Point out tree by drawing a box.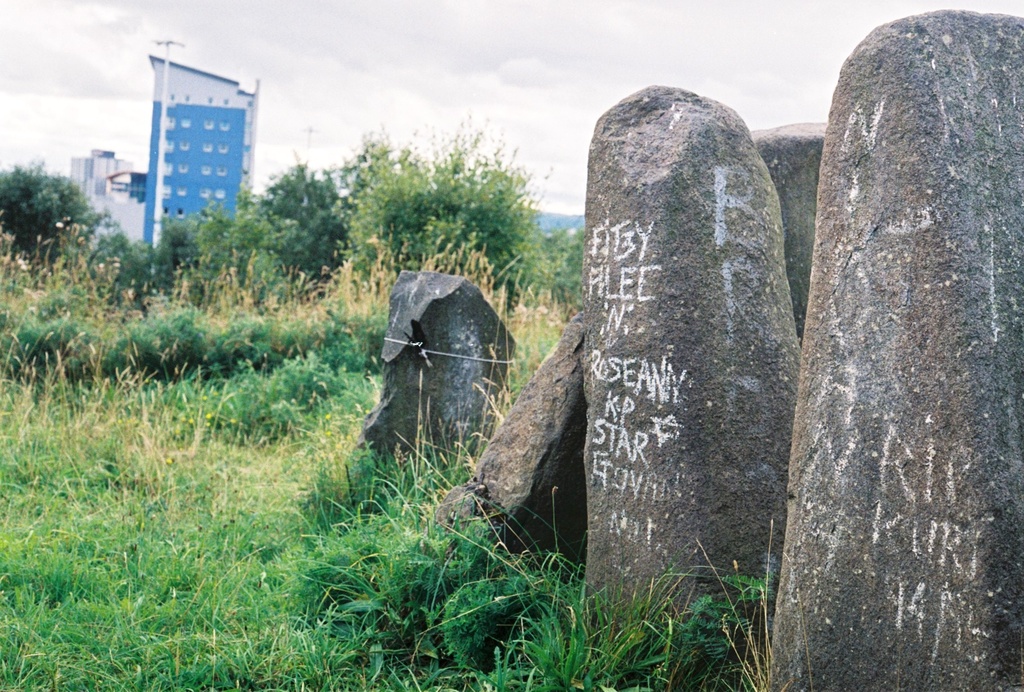
BBox(0, 161, 104, 251).
